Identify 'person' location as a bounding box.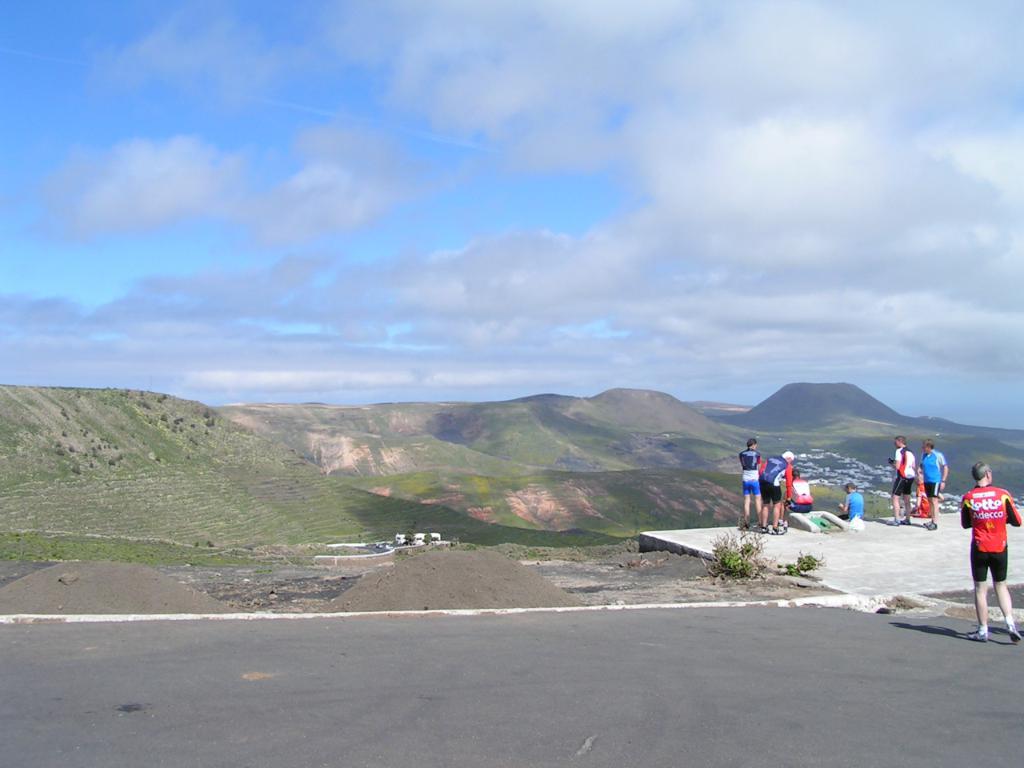
(887, 434, 914, 525).
